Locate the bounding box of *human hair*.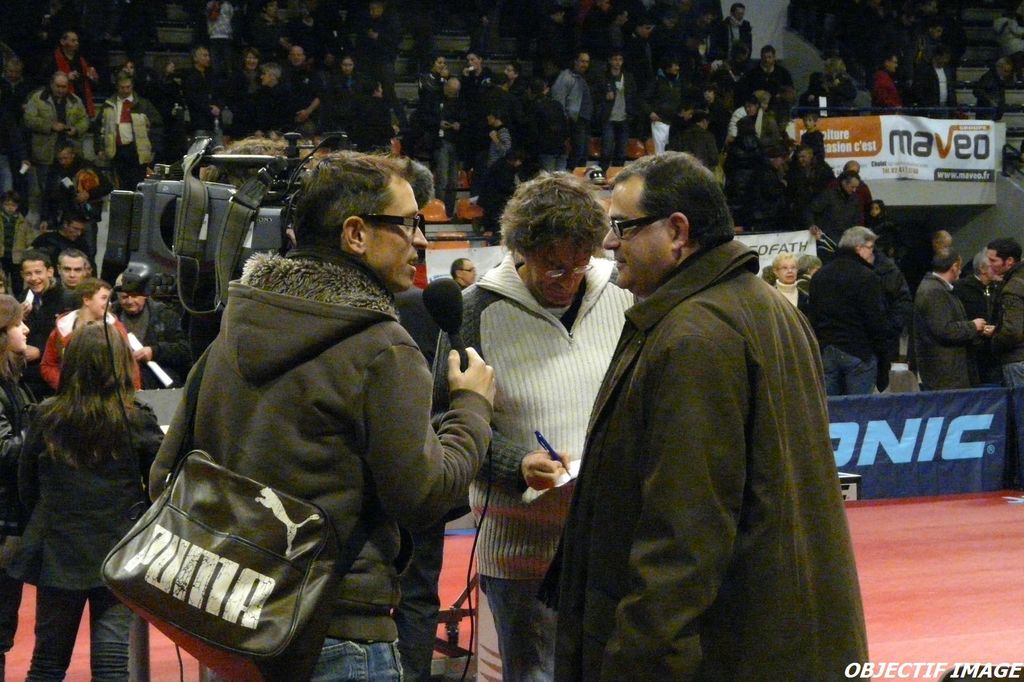
Bounding box: pyautogui.locateOnScreen(397, 155, 434, 206).
